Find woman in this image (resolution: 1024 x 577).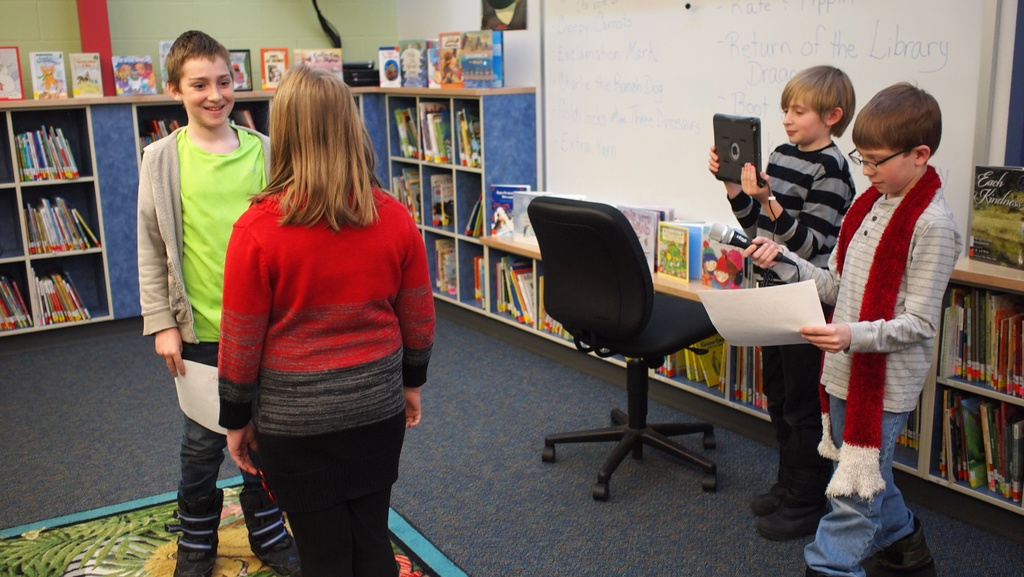
(217, 61, 437, 576).
